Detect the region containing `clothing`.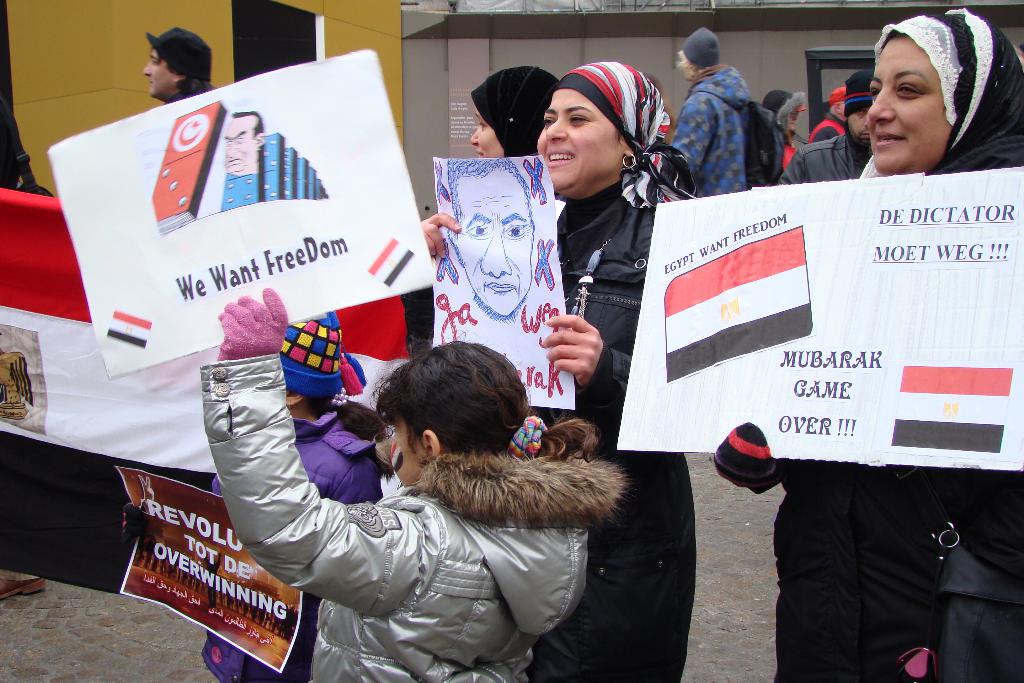
[763, 86, 803, 172].
